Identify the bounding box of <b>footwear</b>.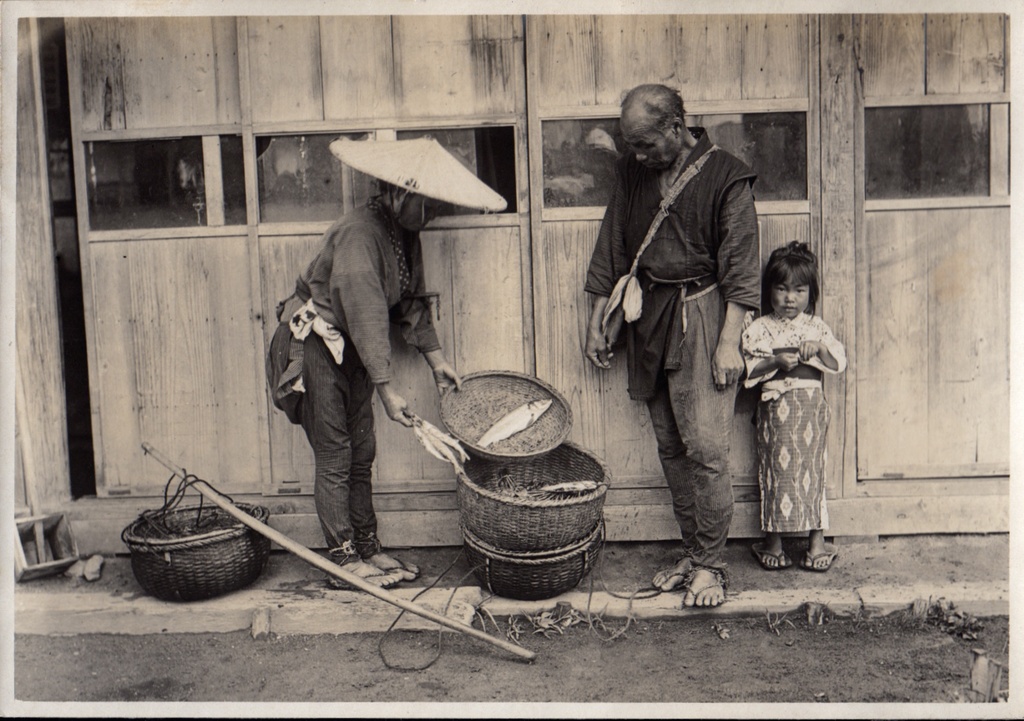
(678,579,729,612).
